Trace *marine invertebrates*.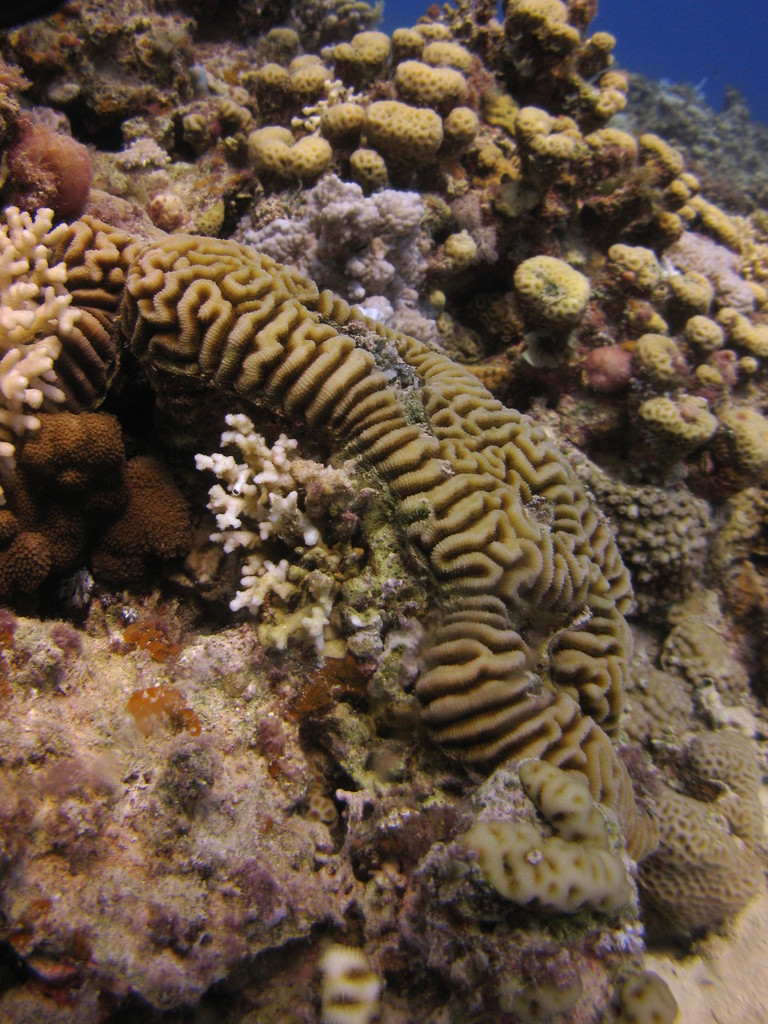
Traced to l=176, t=404, r=407, b=672.
